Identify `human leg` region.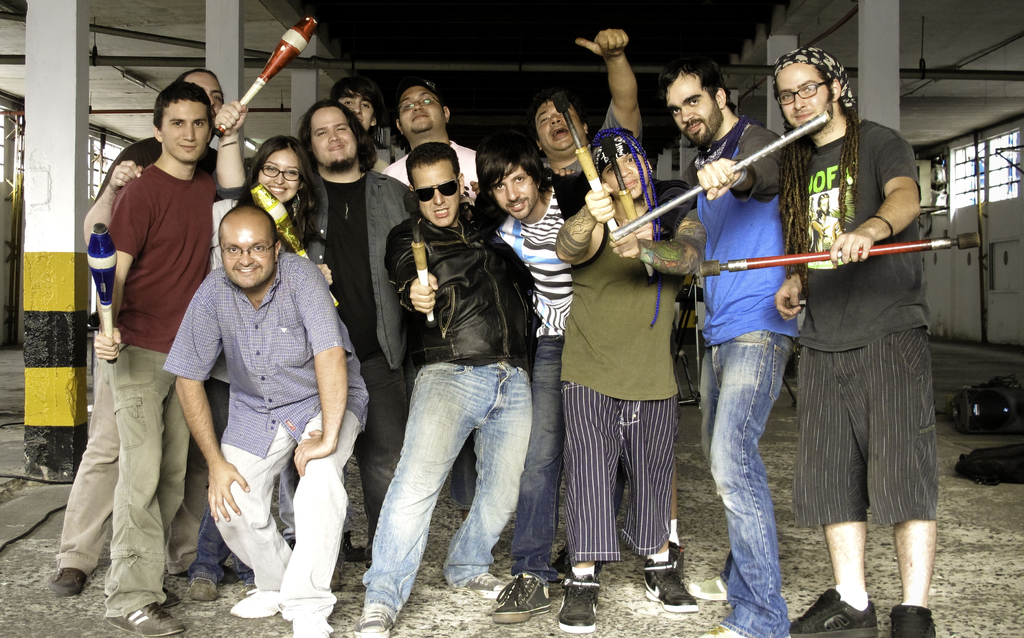
Region: {"left": 687, "top": 344, "right": 737, "bottom": 599}.
